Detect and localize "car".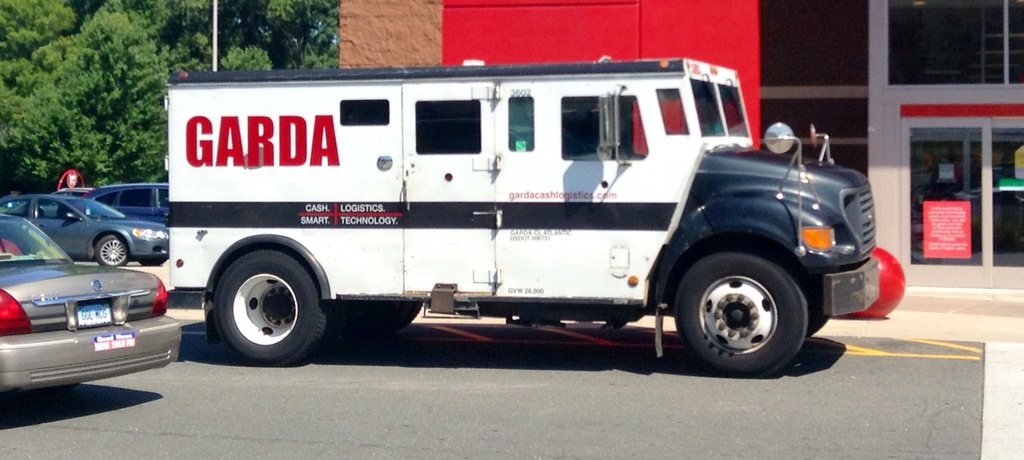
Localized at bbox(0, 191, 169, 264).
